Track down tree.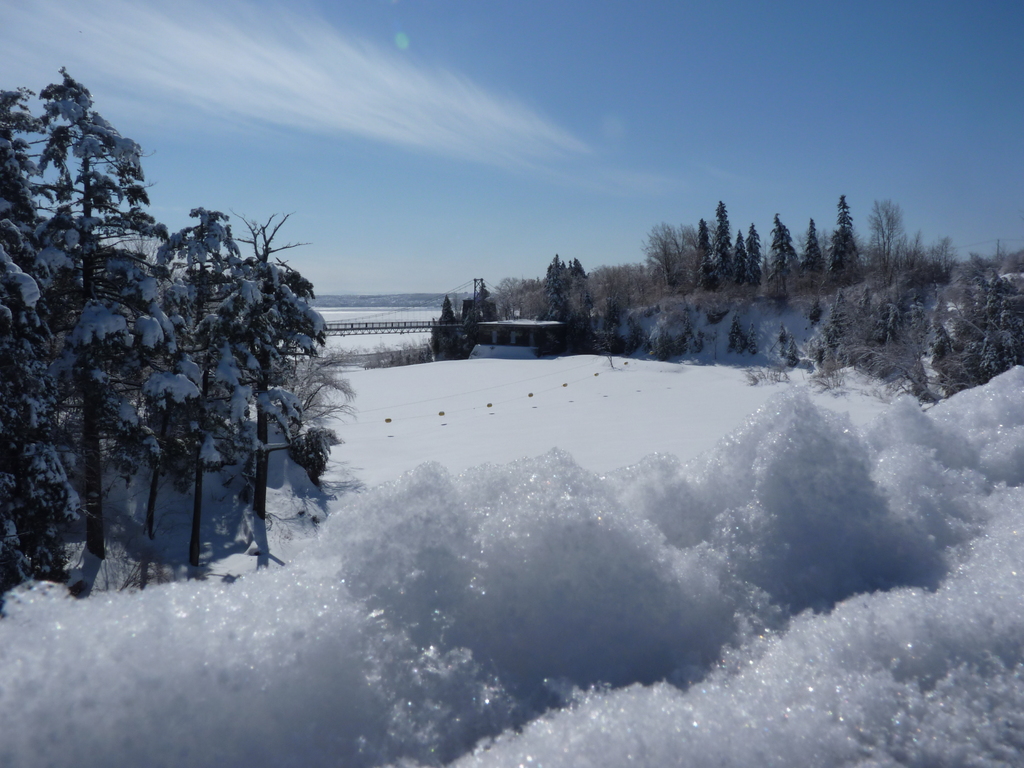
Tracked to locate(472, 284, 507, 323).
